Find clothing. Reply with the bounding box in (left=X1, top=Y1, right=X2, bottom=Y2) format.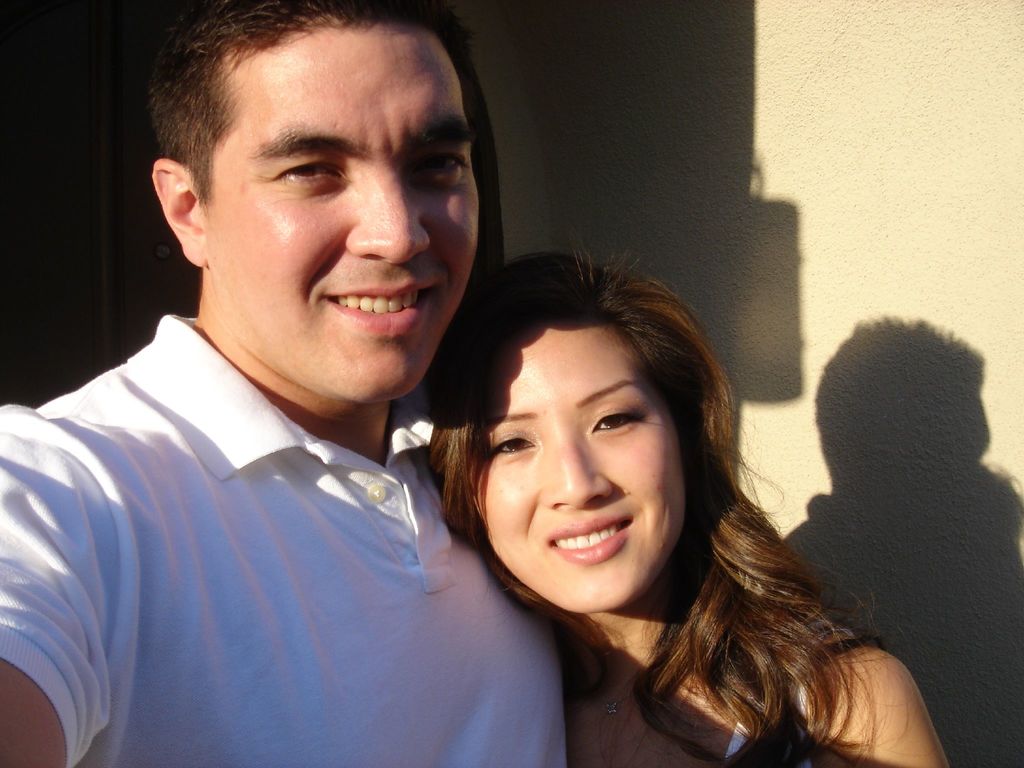
(left=0, top=299, right=530, bottom=749).
